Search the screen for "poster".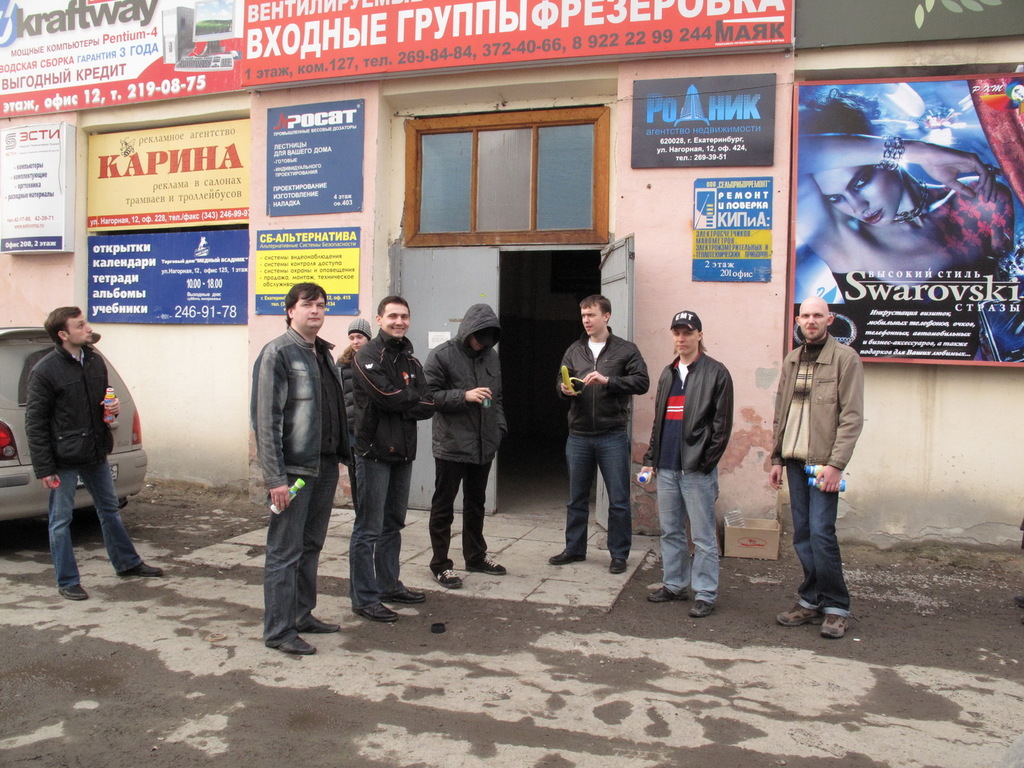
Found at select_region(87, 122, 247, 230).
